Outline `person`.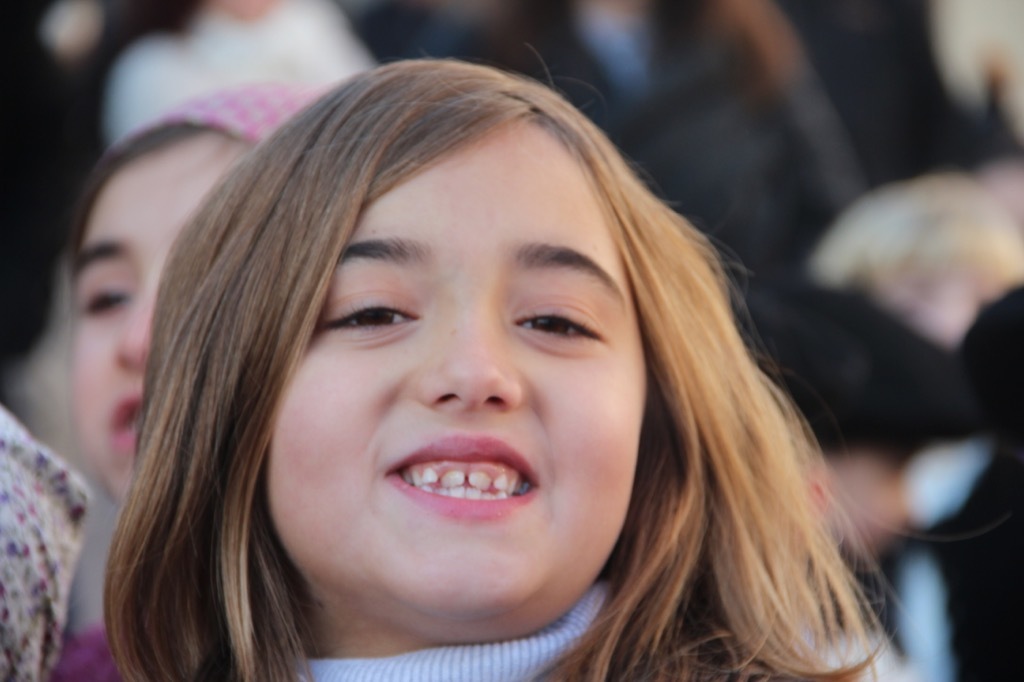
Outline: left=41, top=80, right=344, bottom=681.
